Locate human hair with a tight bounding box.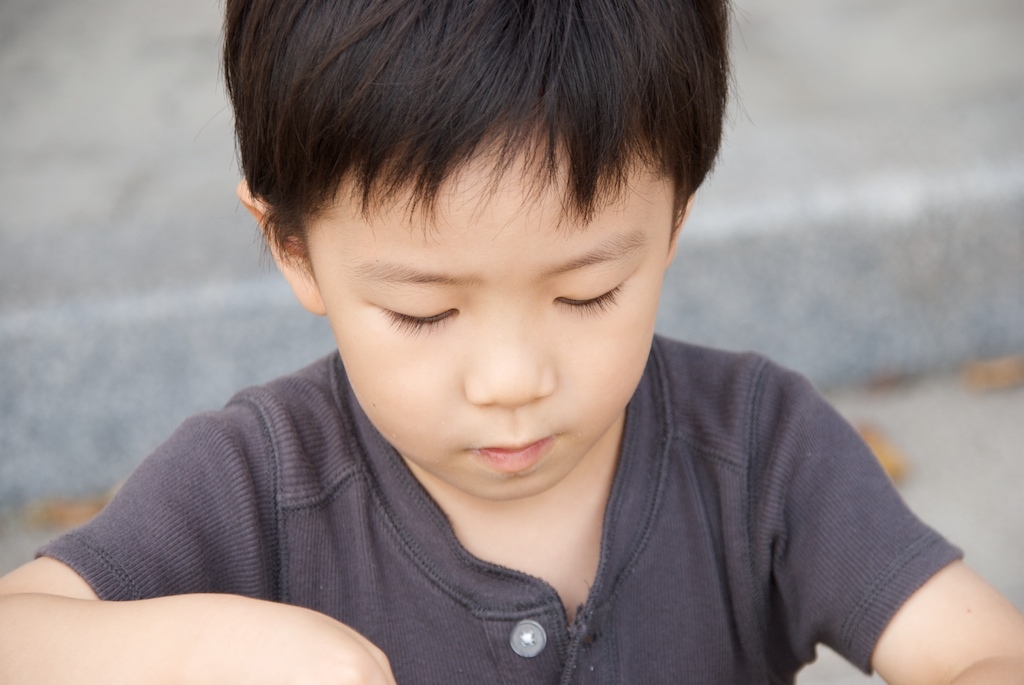
select_region(236, 0, 737, 333).
